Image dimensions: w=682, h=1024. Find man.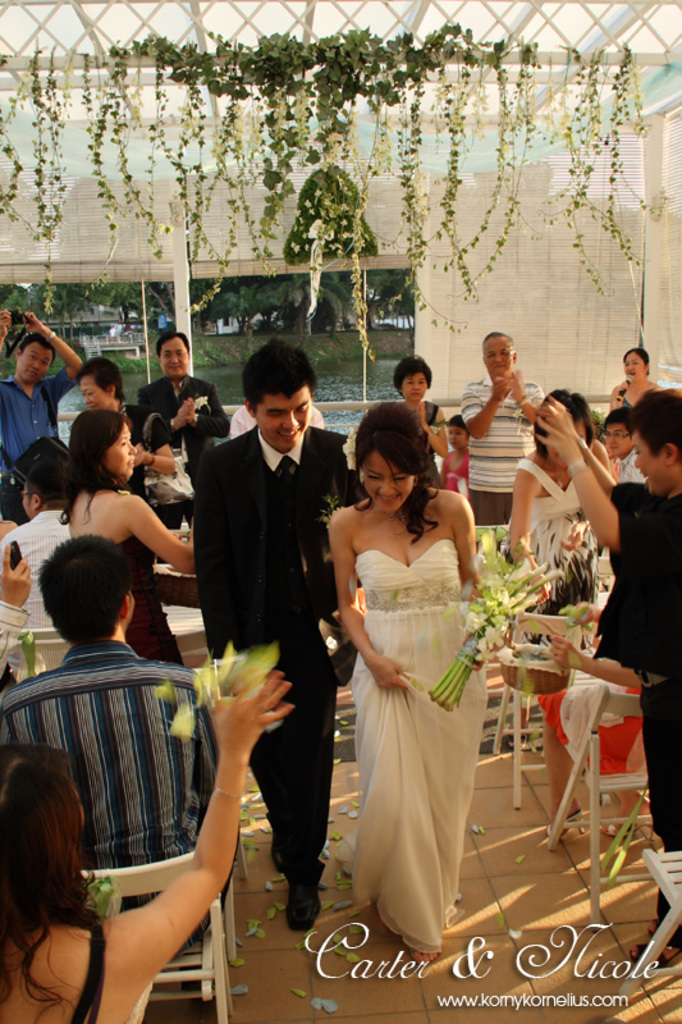
191/325/371/942.
